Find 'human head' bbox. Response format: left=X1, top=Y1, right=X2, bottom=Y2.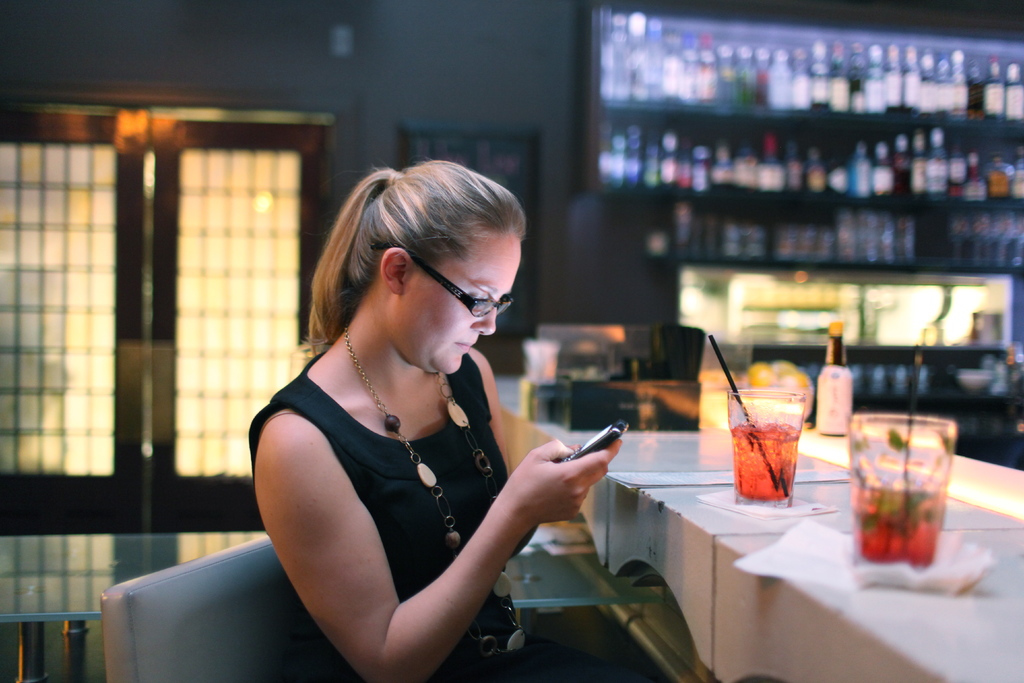
left=305, top=158, right=538, bottom=381.
